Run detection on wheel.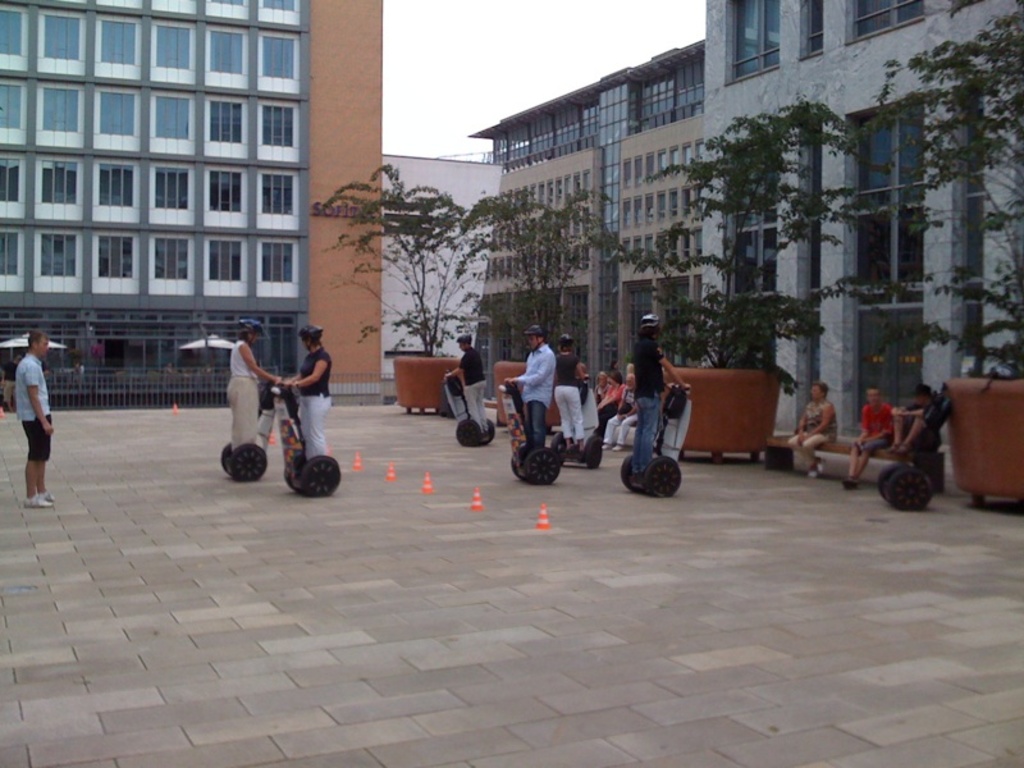
Result: [530,443,553,489].
